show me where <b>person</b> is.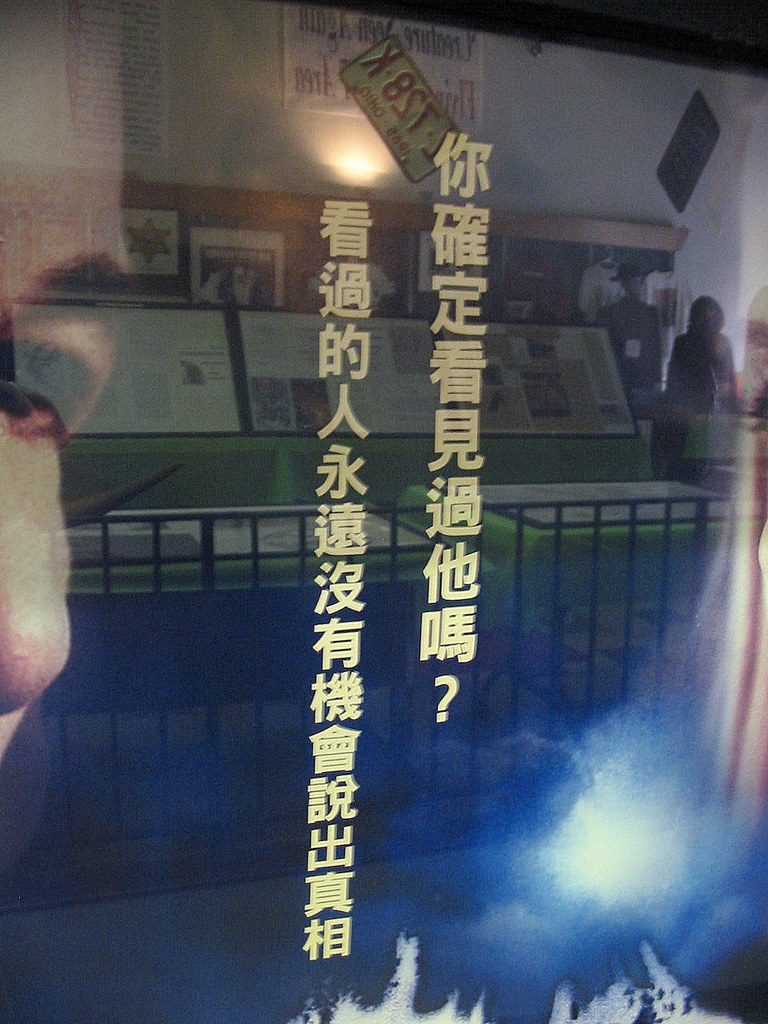
<b>person</b> is at detection(0, 0, 138, 765).
